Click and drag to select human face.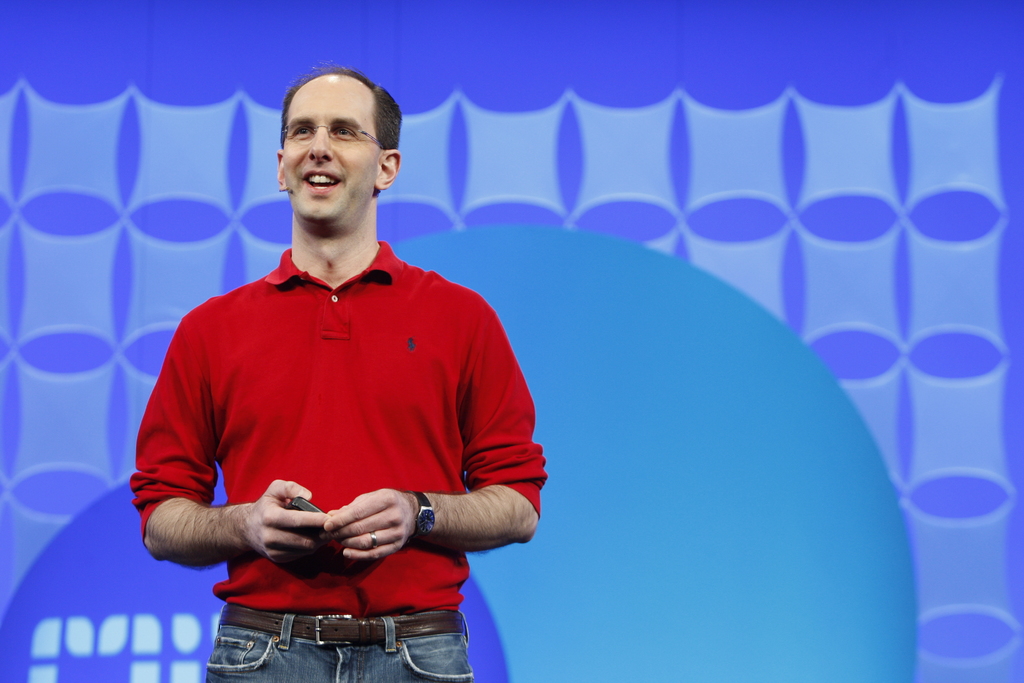
Selection: <region>282, 79, 379, 229</region>.
